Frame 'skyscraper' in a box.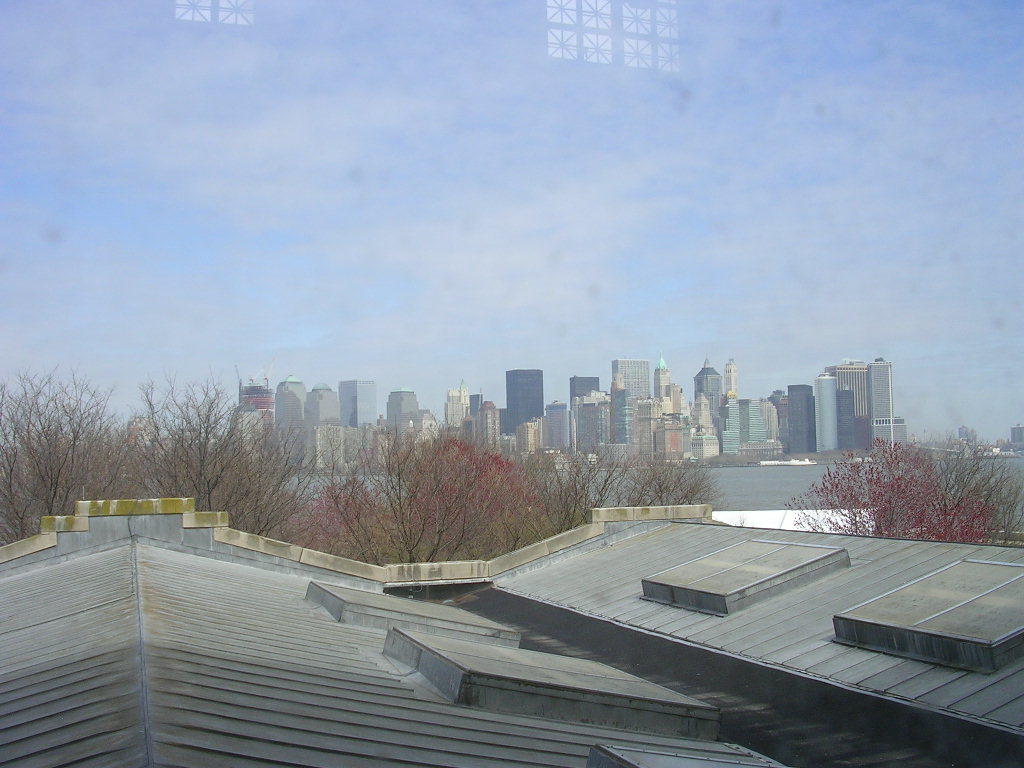
box(508, 371, 543, 432).
